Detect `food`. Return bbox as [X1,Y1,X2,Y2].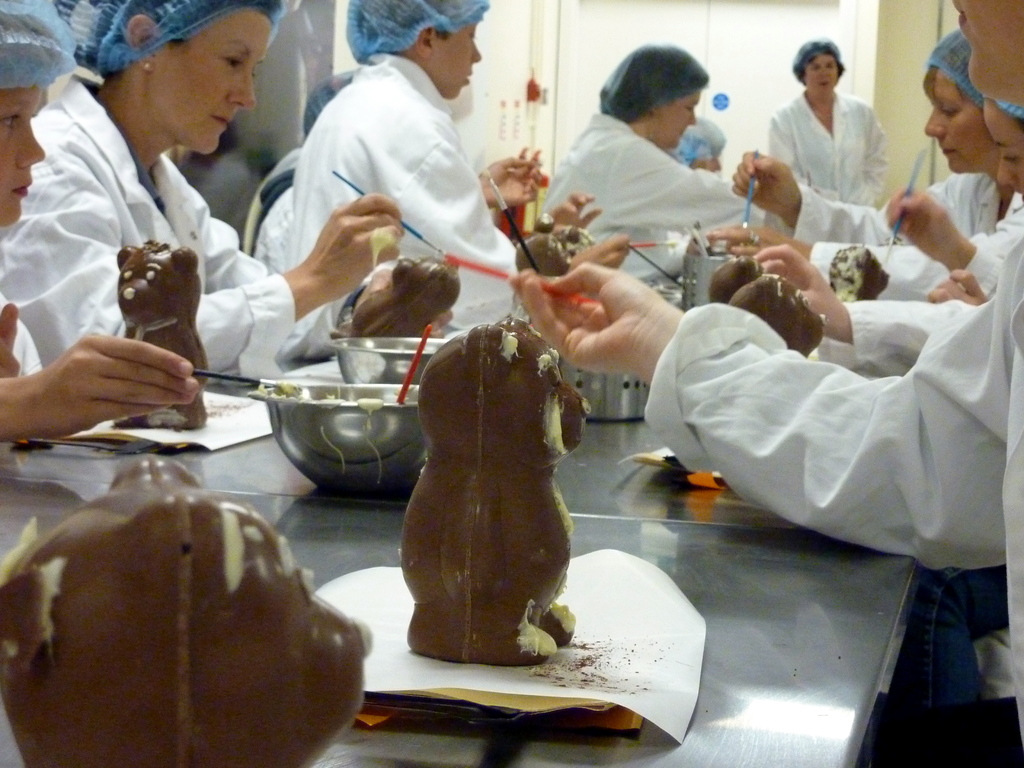
[514,233,572,314].
